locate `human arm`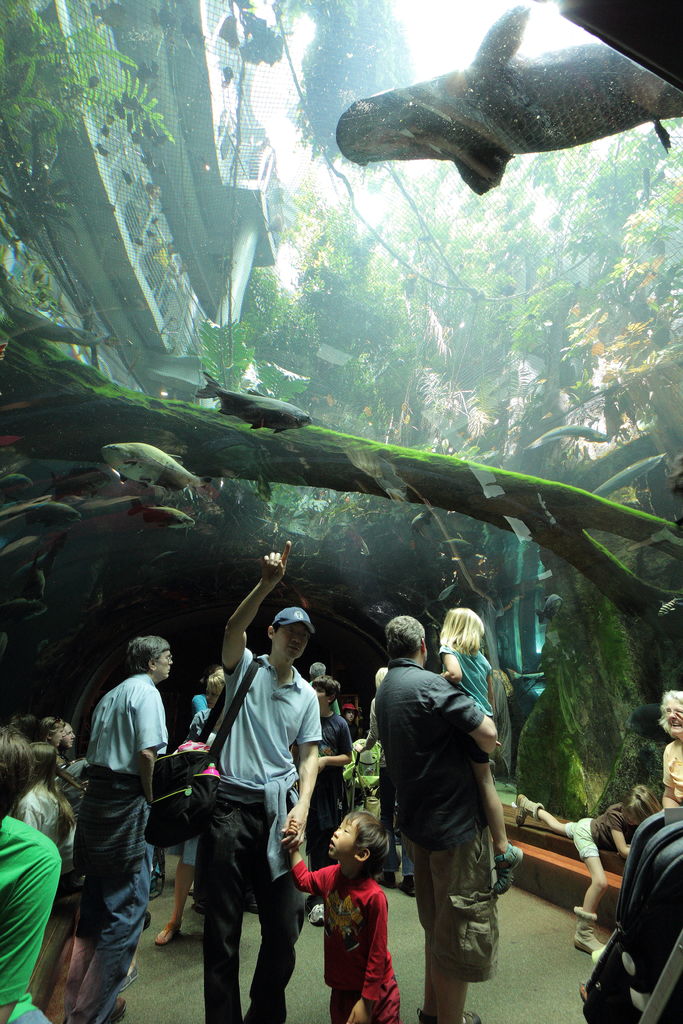
box(129, 684, 163, 813)
